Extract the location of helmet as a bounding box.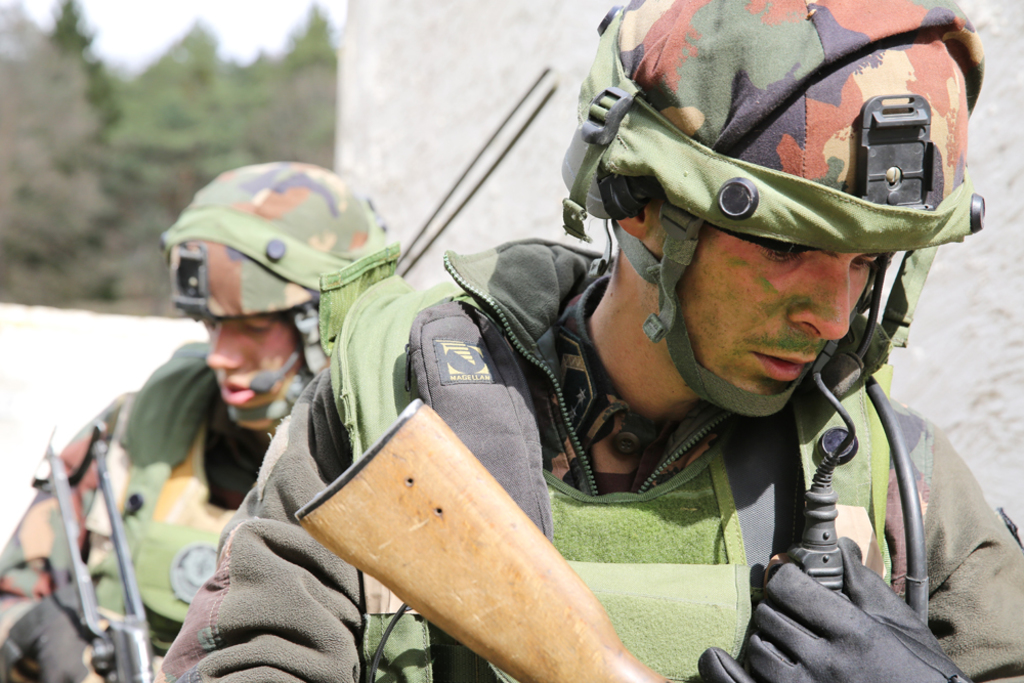
[left=155, top=161, right=389, bottom=426].
